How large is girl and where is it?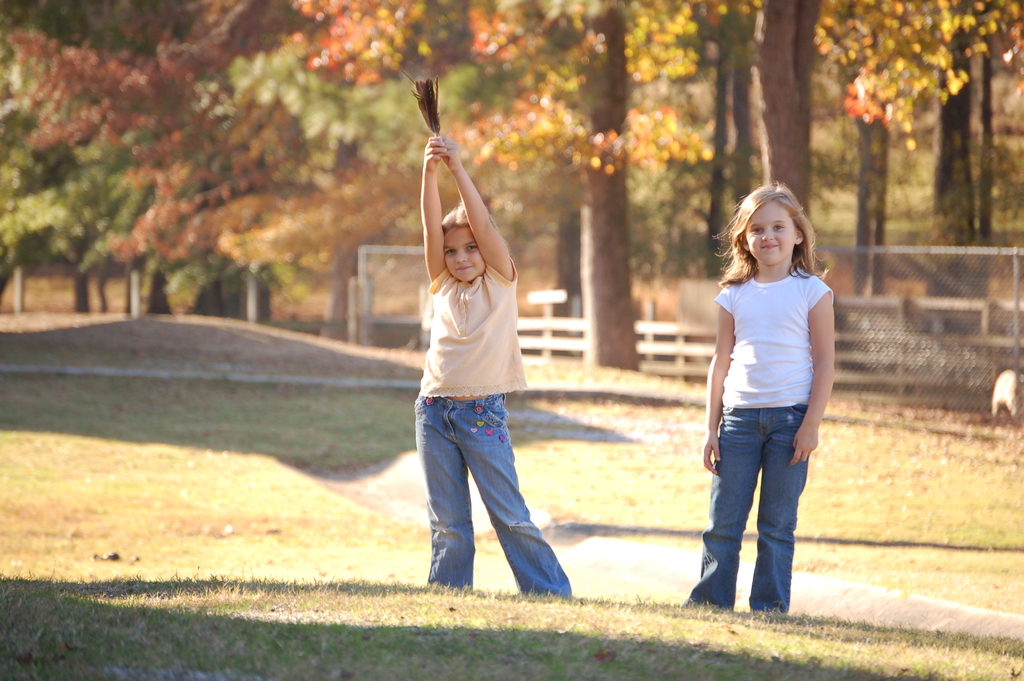
Bounding box: crop(681, 180, 836, 616).
